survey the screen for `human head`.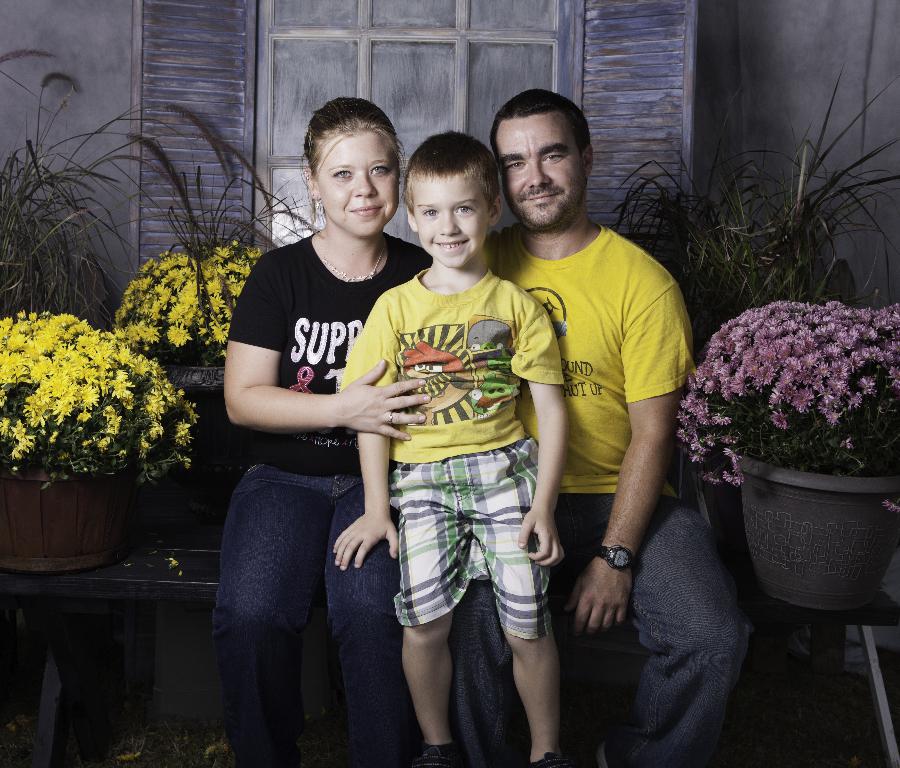
Survey found: {"left": 300, "top": 97, "right": 399, "bottom": 239}.
